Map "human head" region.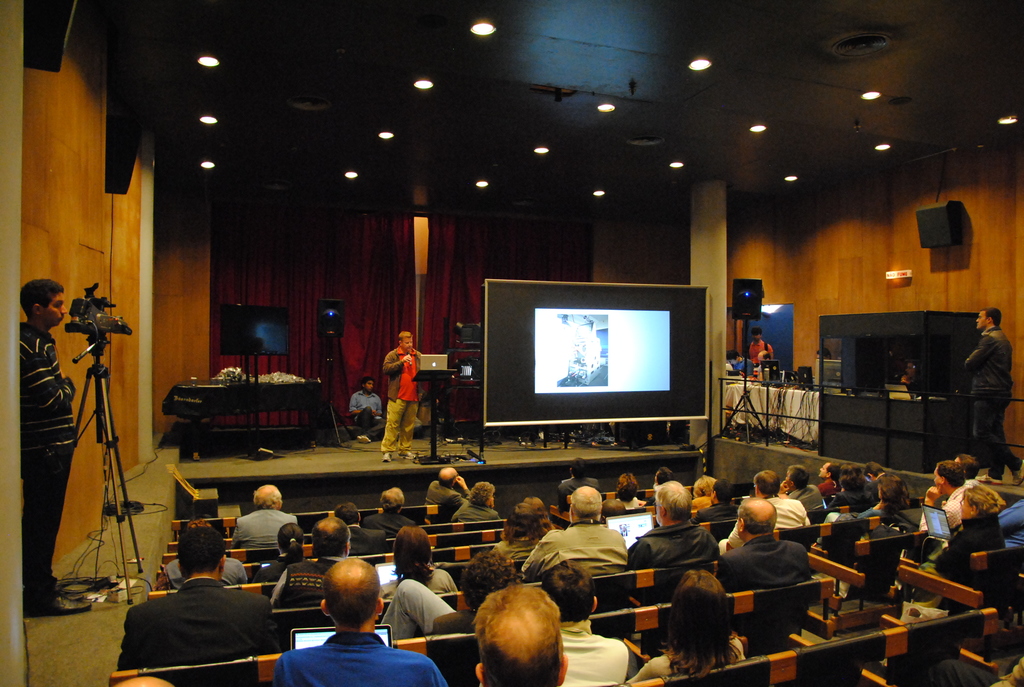
Mapped to 338, 502, 360, 525.
